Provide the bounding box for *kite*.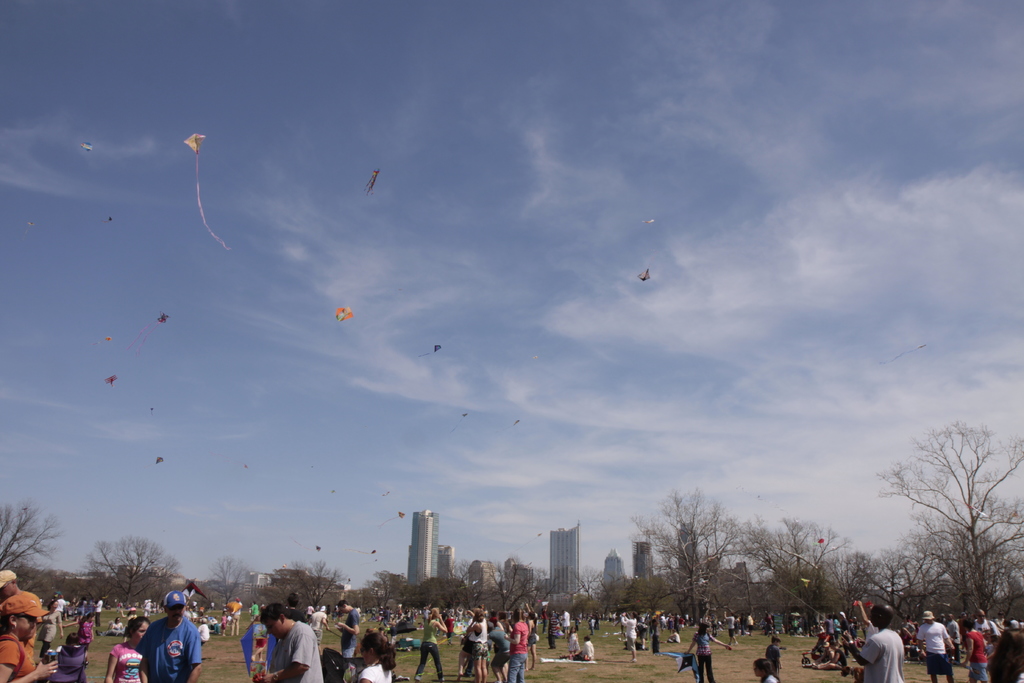
[333,304,355,325].
